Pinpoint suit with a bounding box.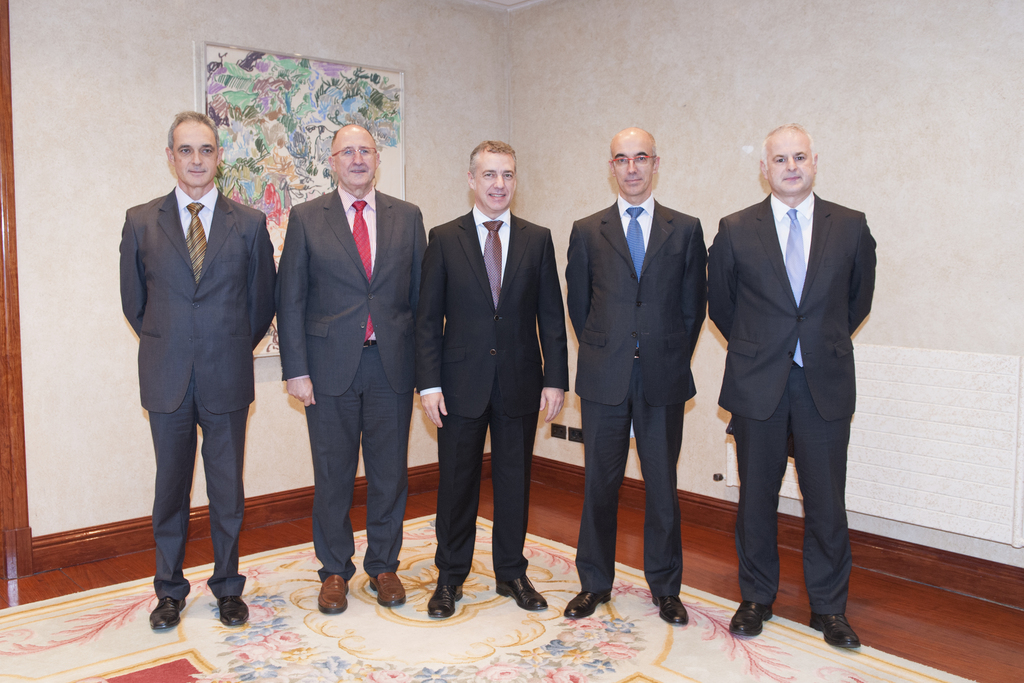
Rect(278, 185, 428, 578).
